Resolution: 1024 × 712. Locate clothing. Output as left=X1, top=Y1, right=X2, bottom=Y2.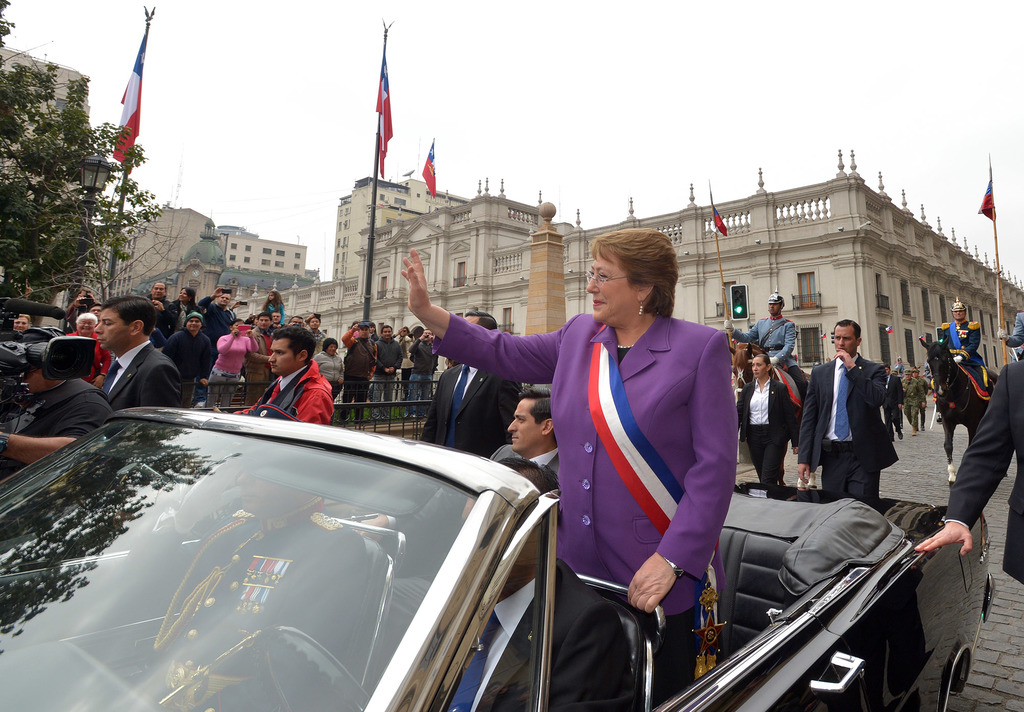
left=102, top=343, right=180, bottom=406.
